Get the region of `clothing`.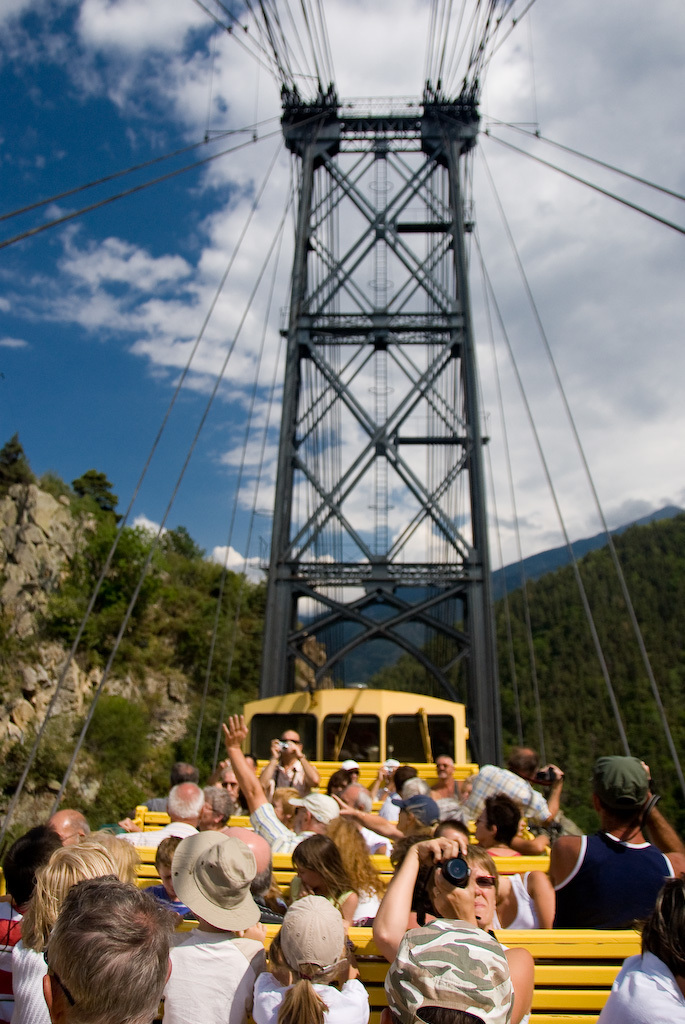
(x1=140, y1=795, x2=167, y2=811).
